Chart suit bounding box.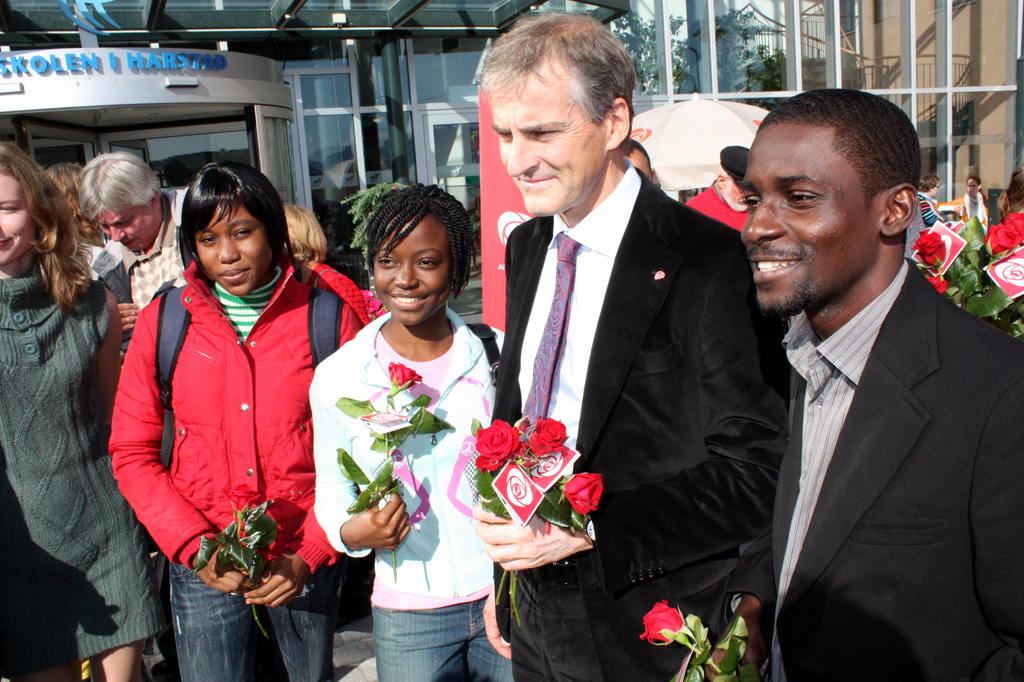
Charted: l=720, t=258, r=1023, b=681.
